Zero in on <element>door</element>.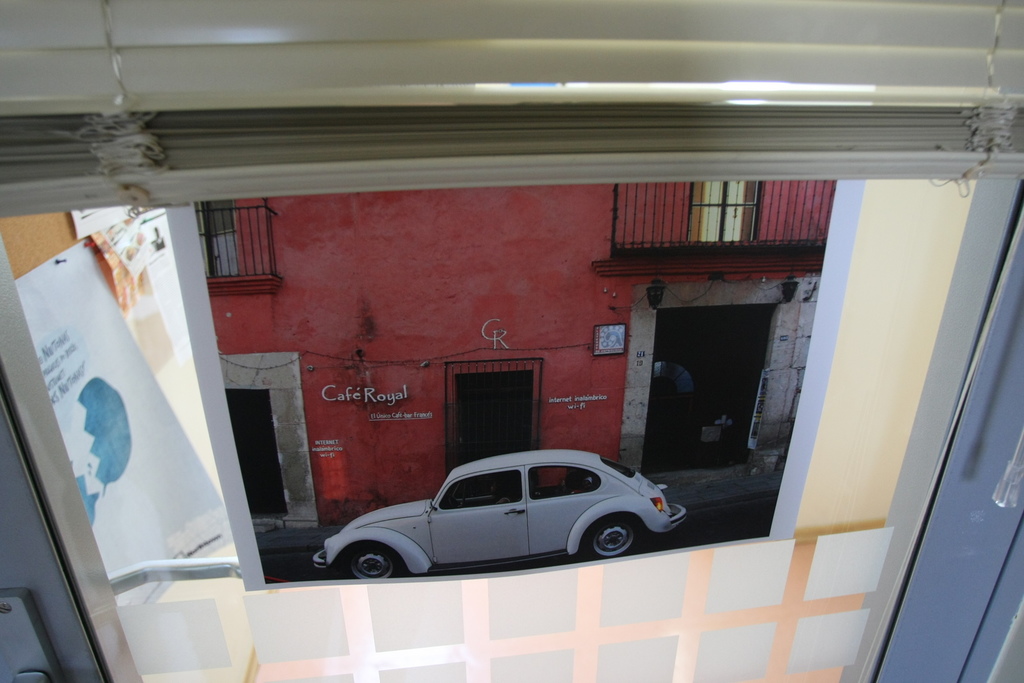
Zeroed in: box(225, 385, 289, 510).
